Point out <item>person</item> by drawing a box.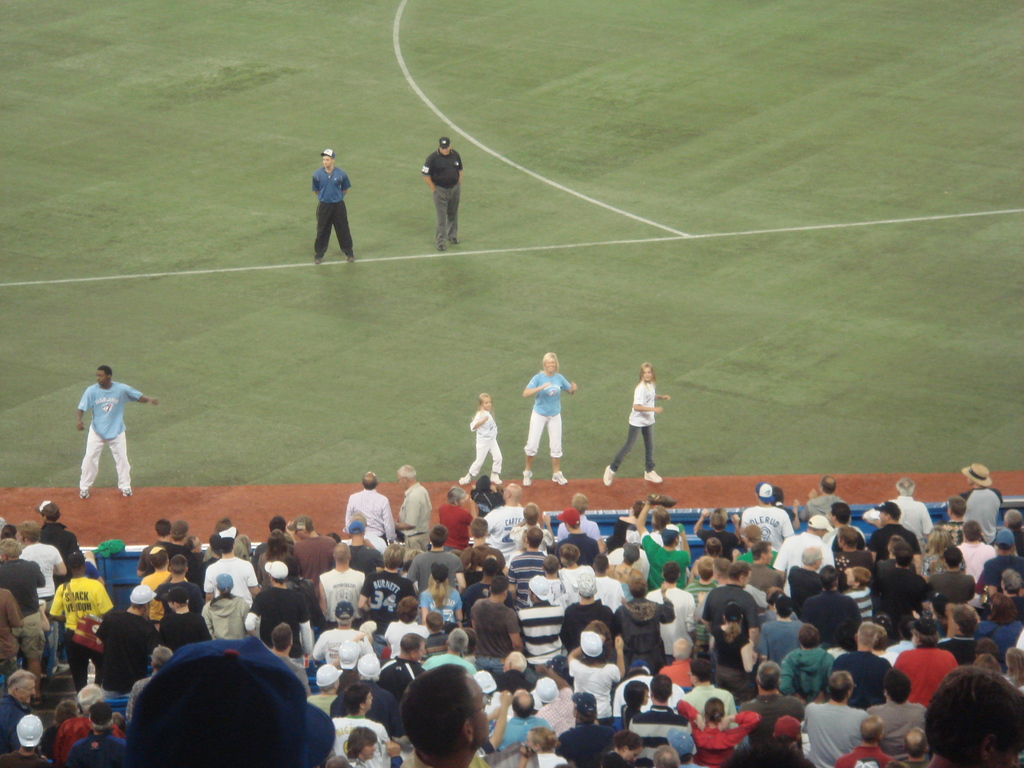
bbox=[13, 525, 67, 605].
